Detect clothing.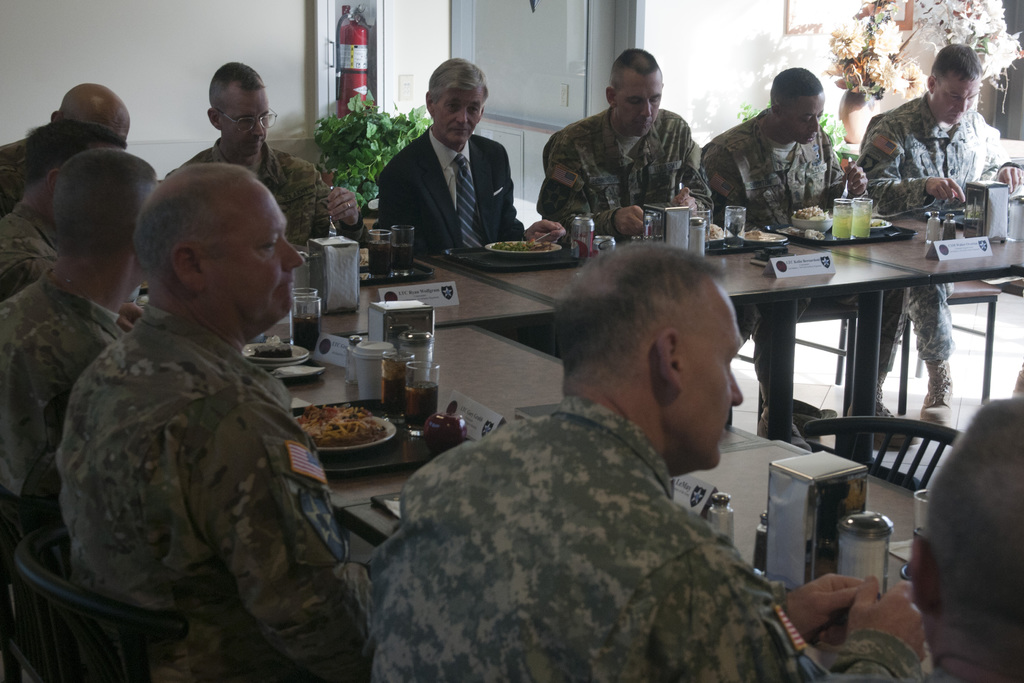
Detected at 856/92/1023/376.
